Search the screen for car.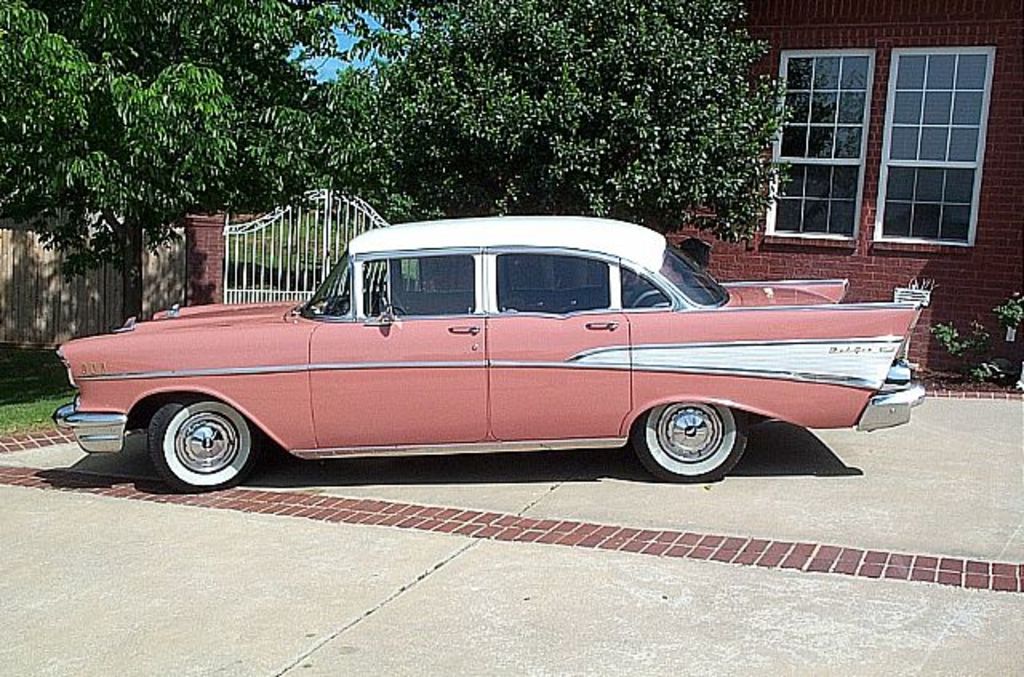
Found at Rect(51, 214, 926, 495).
